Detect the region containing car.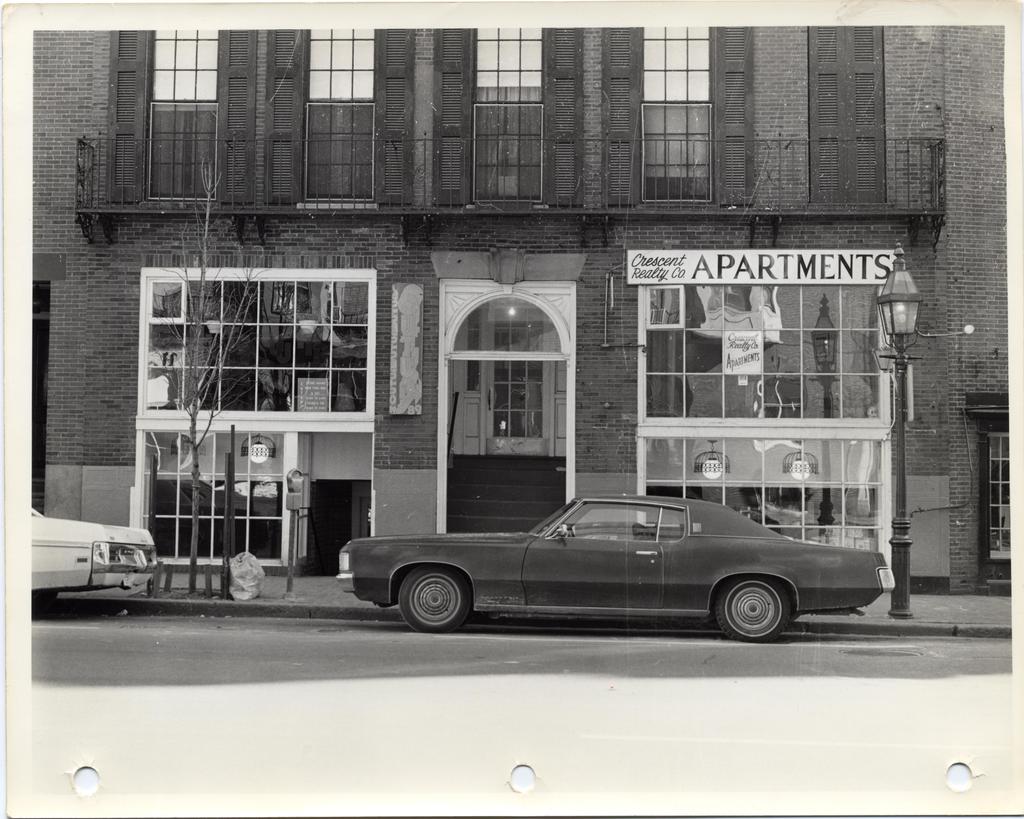
region(340, 487, 864, 642).
